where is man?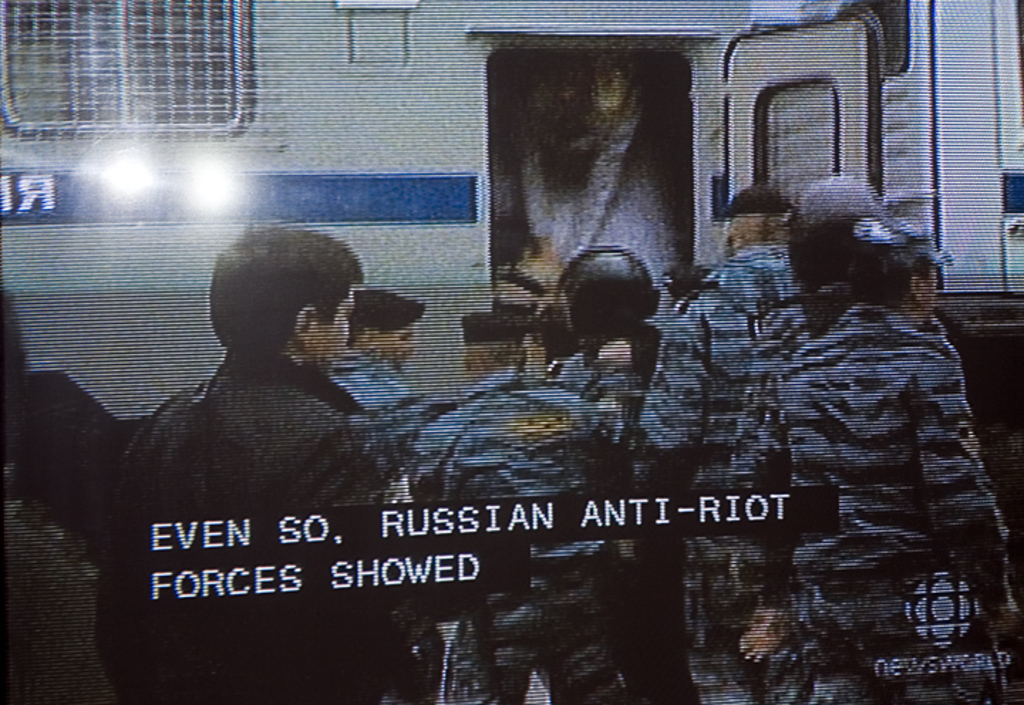
Rect(117, 227, 438, 704).
